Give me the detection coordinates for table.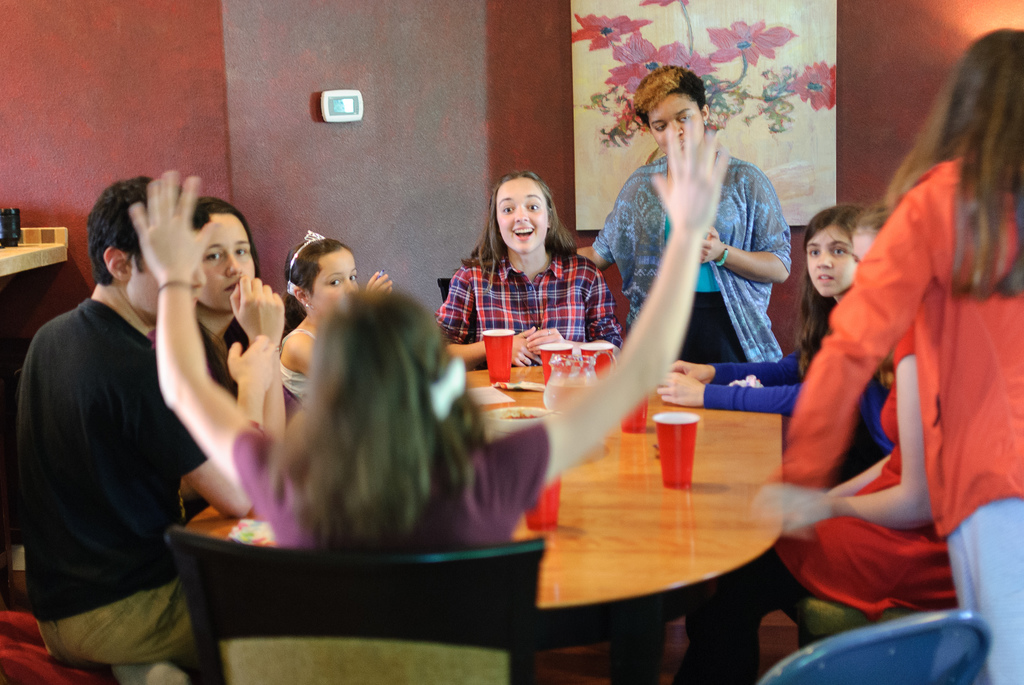
<region>119, 336, 917, 648</region>.
